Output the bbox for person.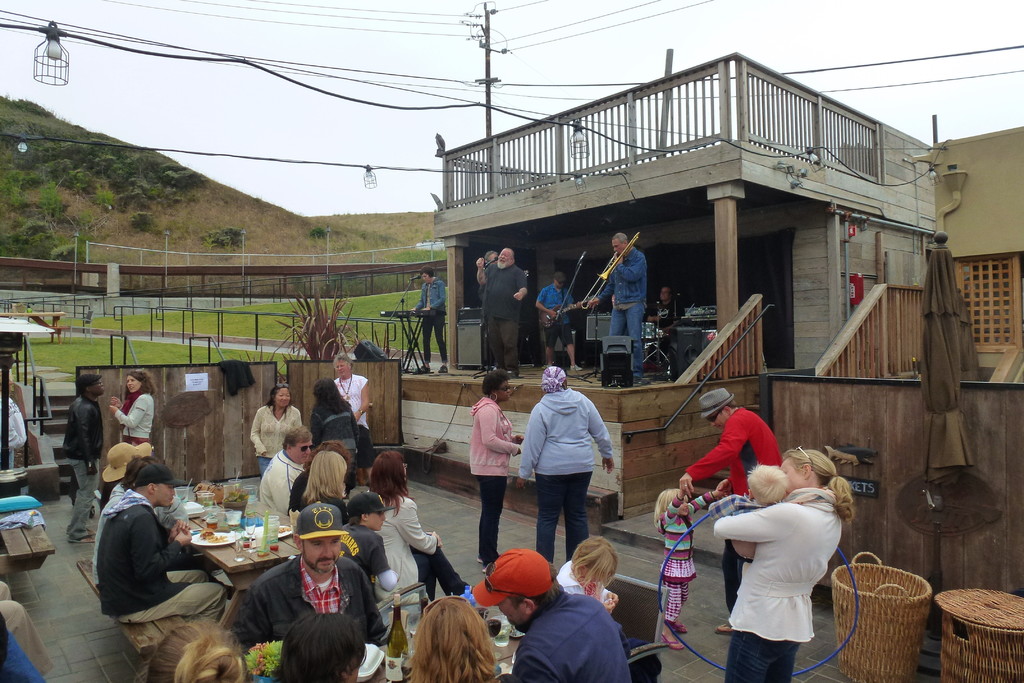
bbox=(112, 377, 152, 441).
